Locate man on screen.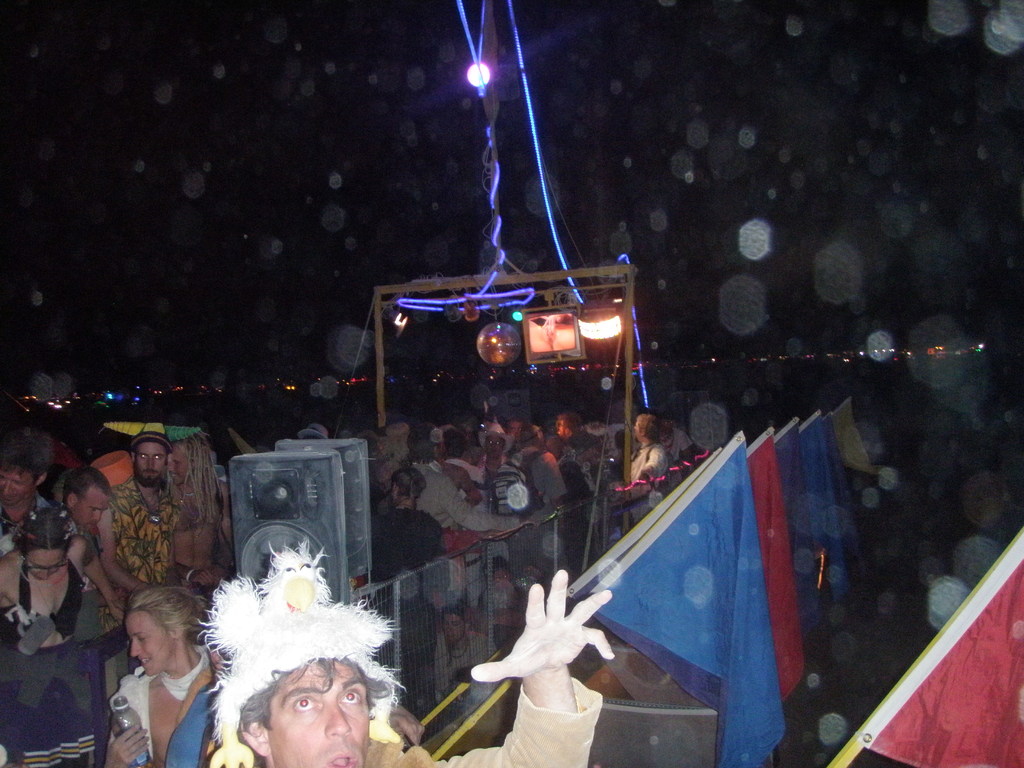
On screen at <box>515,422,566,575</box>.
